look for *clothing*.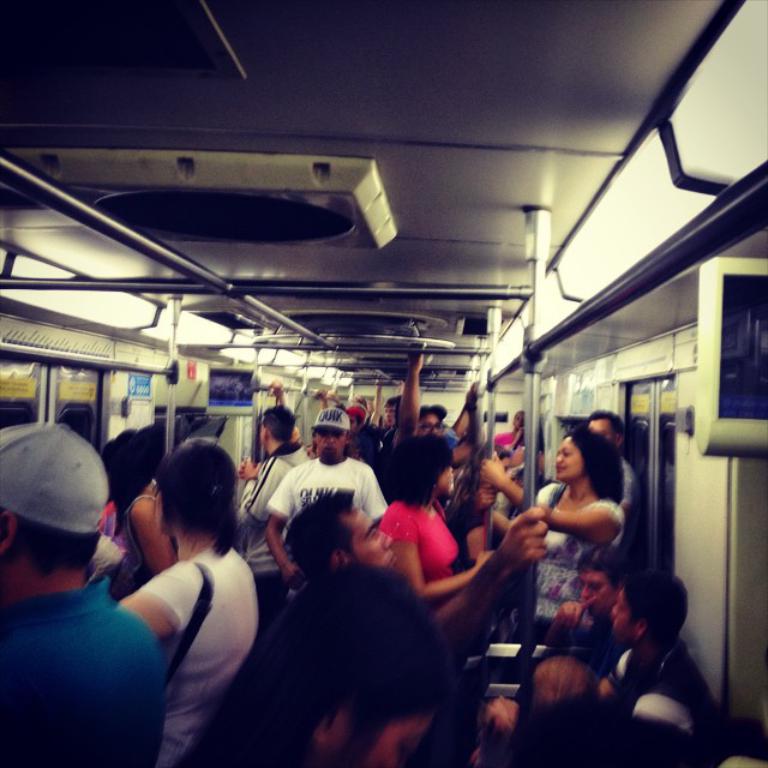
Found: <box>374,492,455,574</box>.
